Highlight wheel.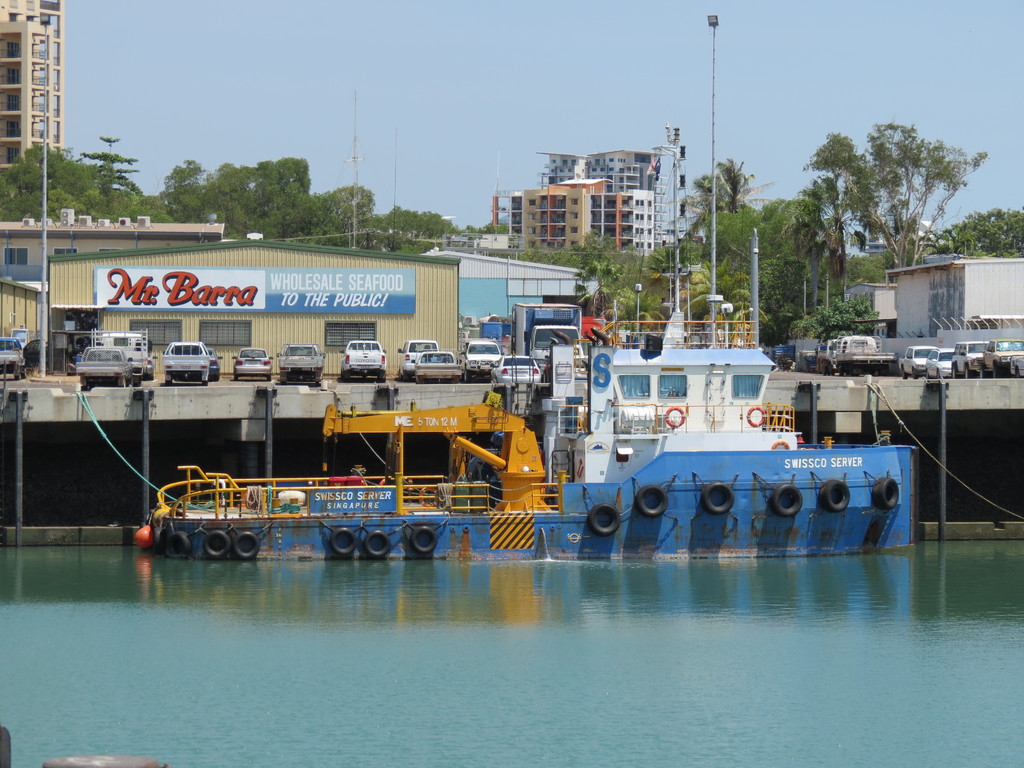
Highlighted region: <box>700,480,734,516</box>.
